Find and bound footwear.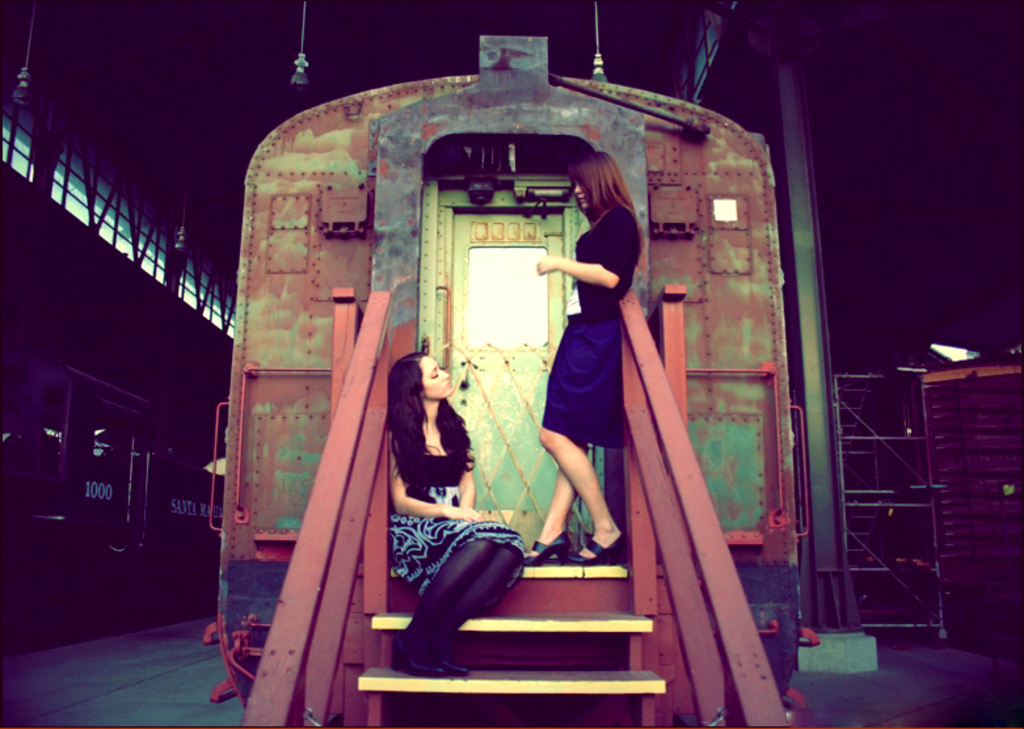
Bound: x1=439 y1=648 x2=475 y2=677.
